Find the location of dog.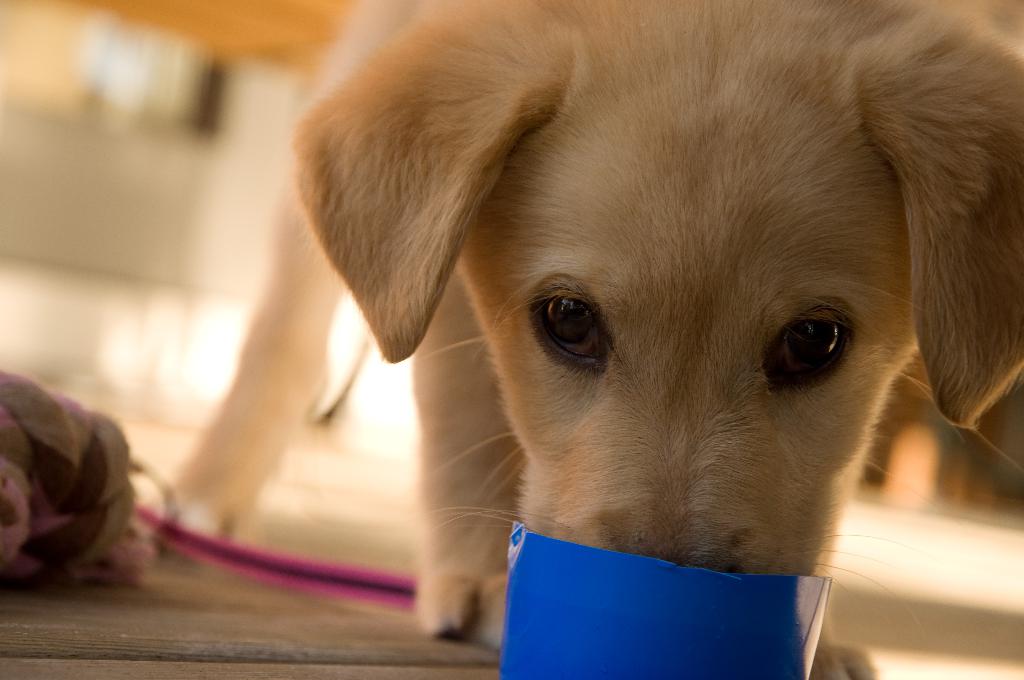
Location: [147,0,1023,679].
